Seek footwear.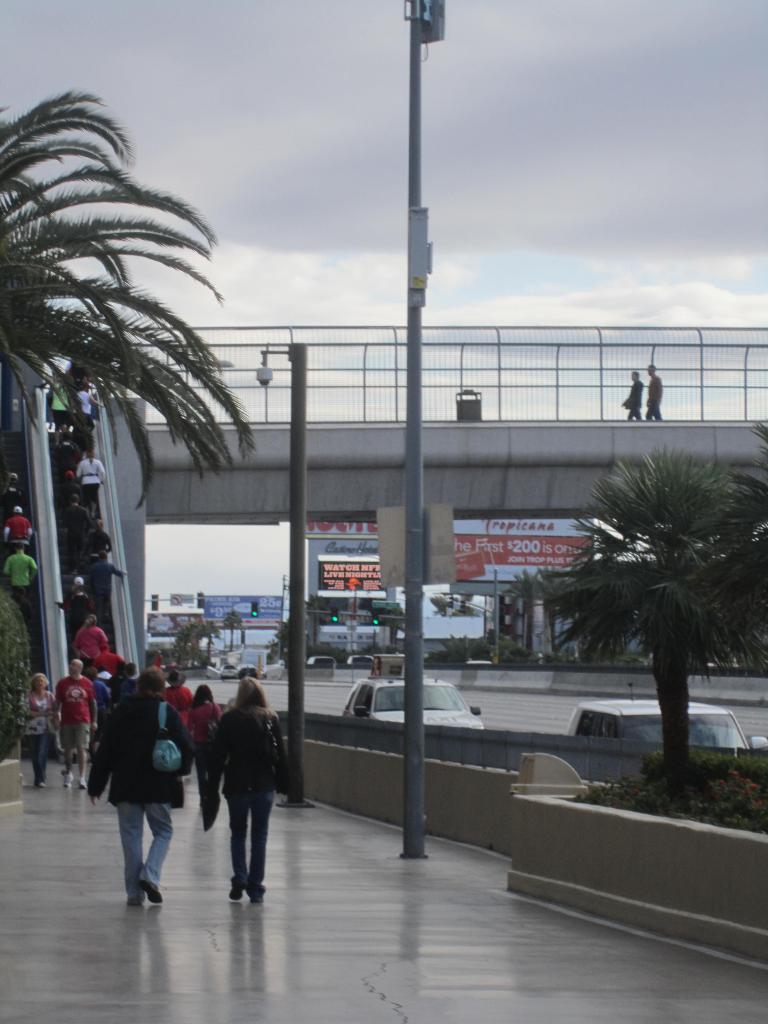
[222,877,240,900].
